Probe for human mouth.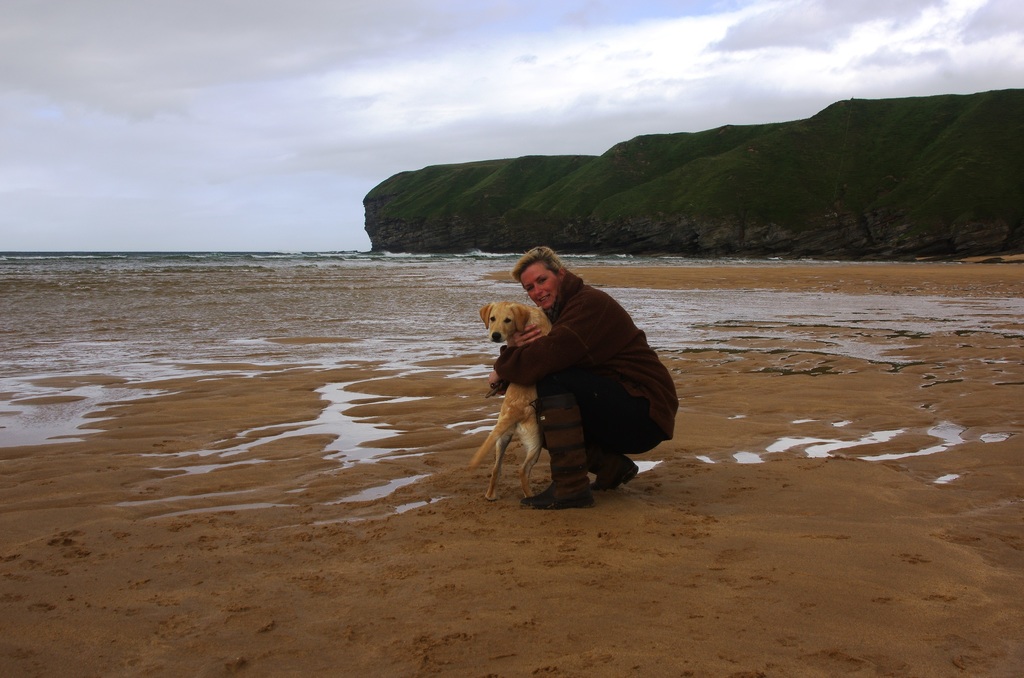
Probe result: region(535, 294, 552, 305).
